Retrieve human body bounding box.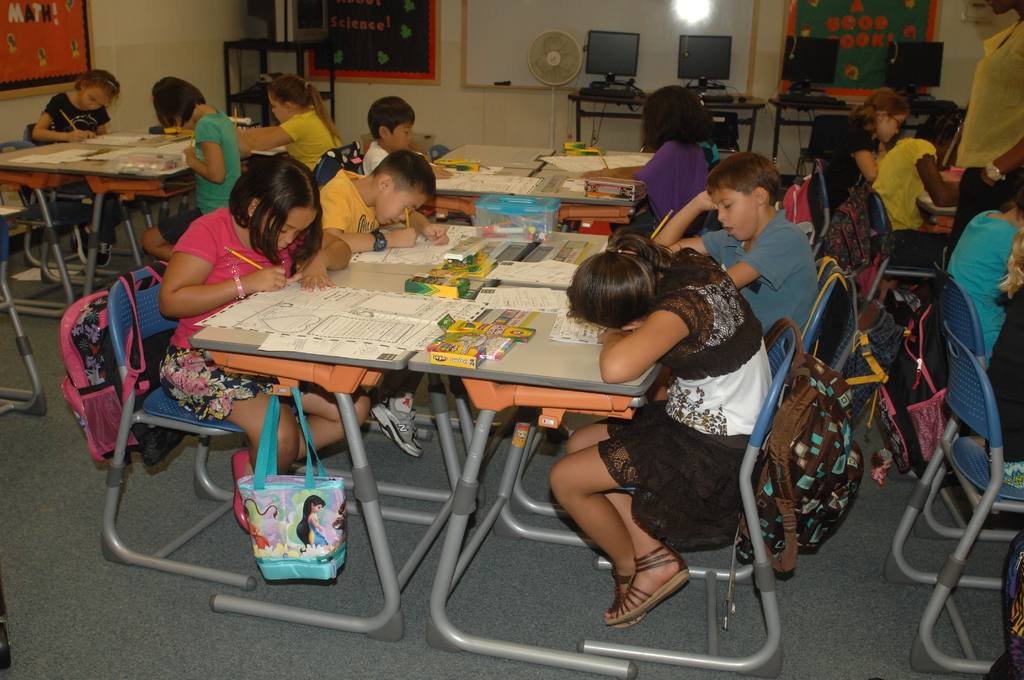
Bounding box: 33 60 123 273.
